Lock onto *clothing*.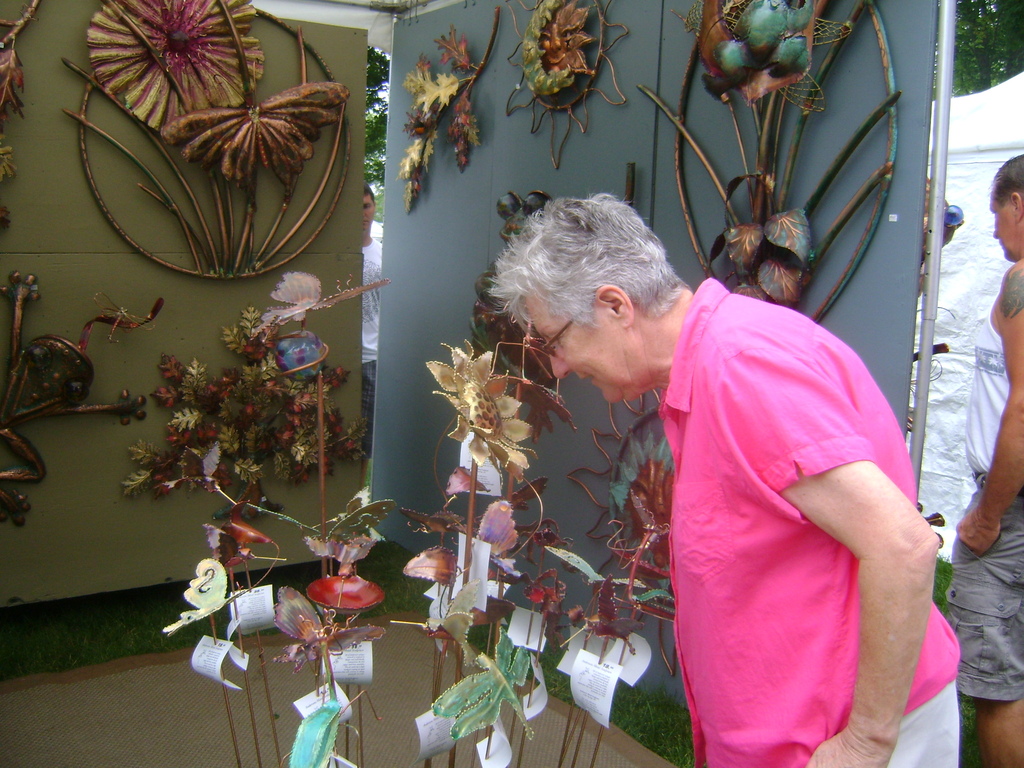
Locked: l=655, t=278, r=959, b=767.
